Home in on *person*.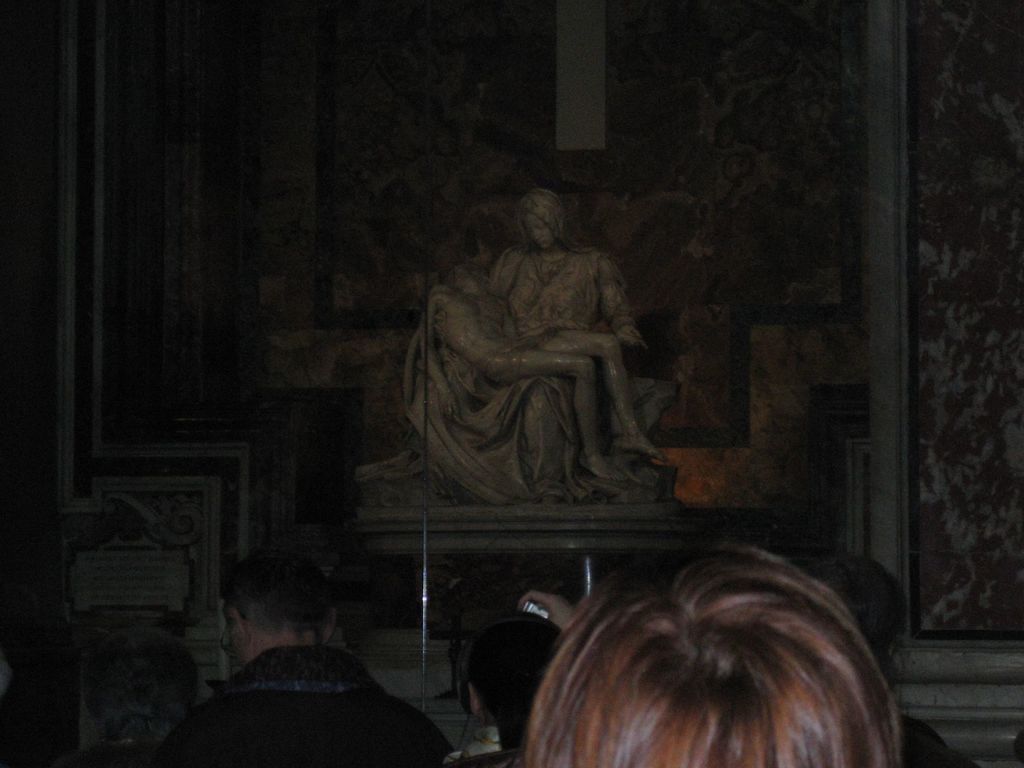
Homed in at box(159, 549, 445, 765).
